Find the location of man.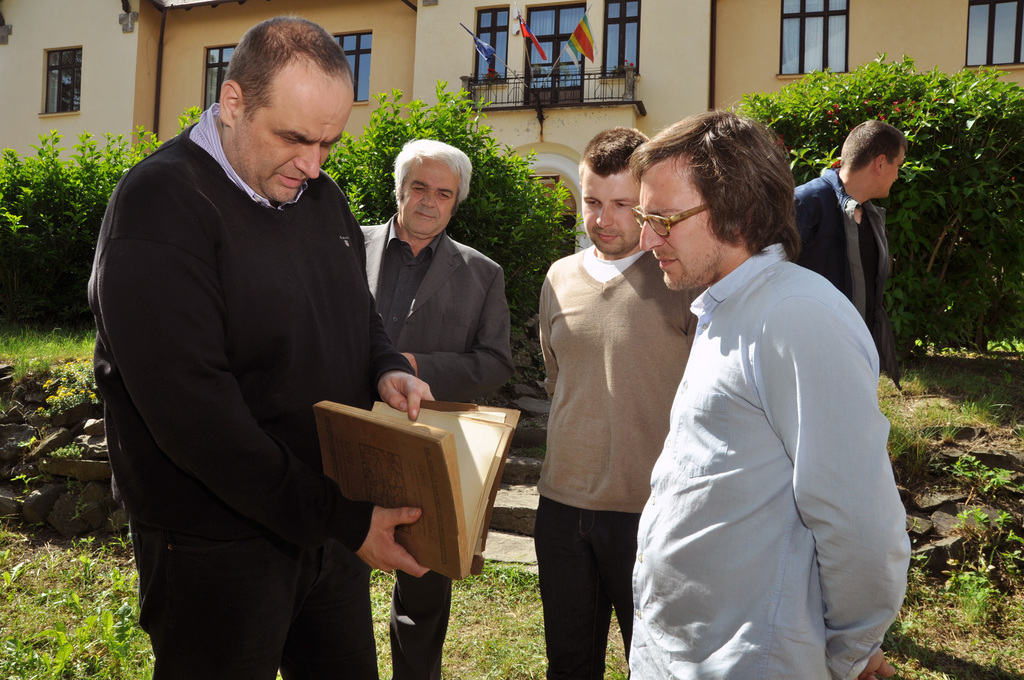
Location: box(796, 118, 916, 381).
